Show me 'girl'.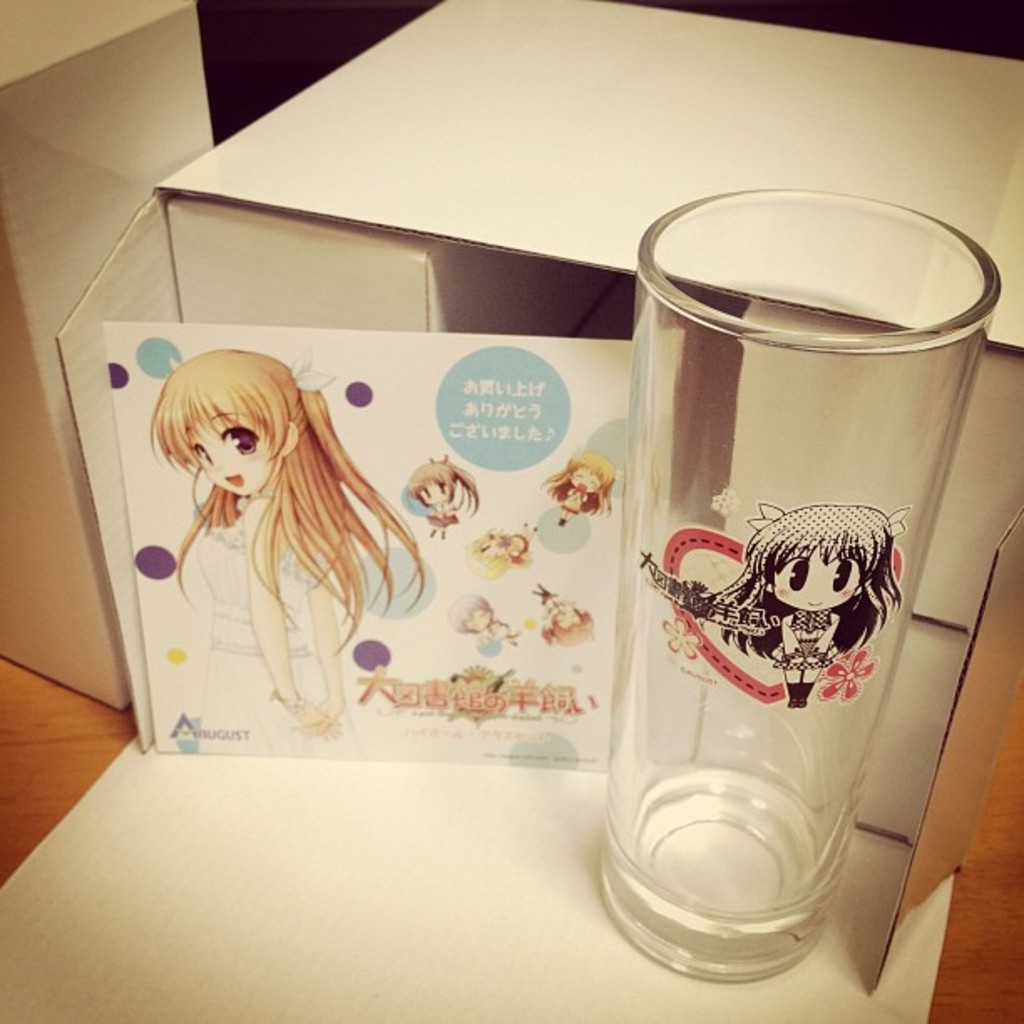
'girl' is here: <bbox>151, 346, 420, 761</bbox>.
